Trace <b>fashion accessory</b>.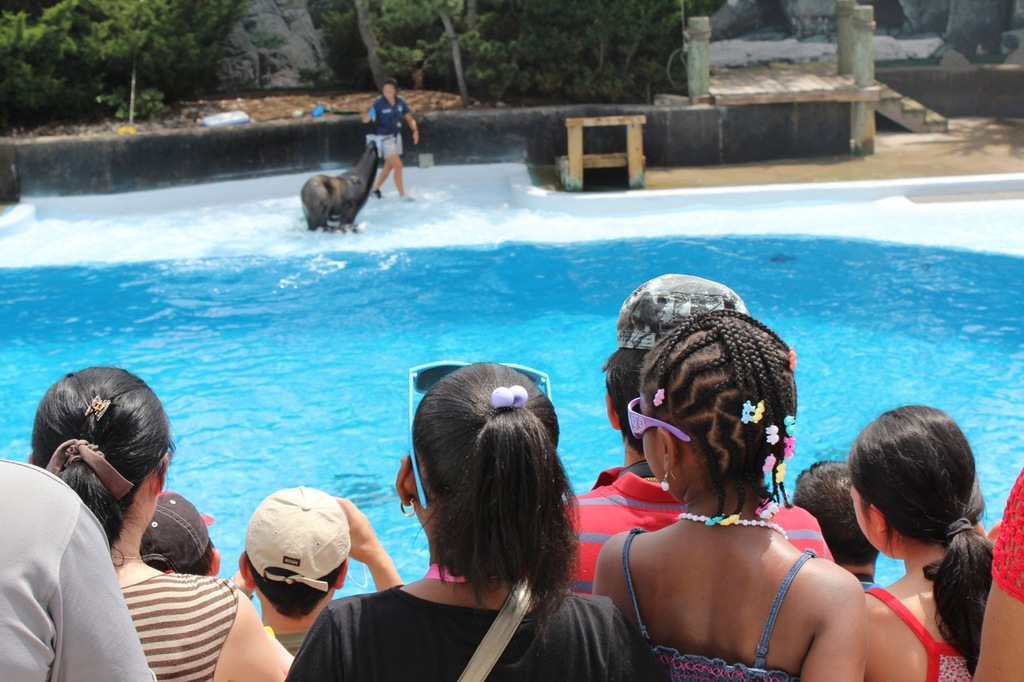
Traced to detection(786, 345, 796, 371).
